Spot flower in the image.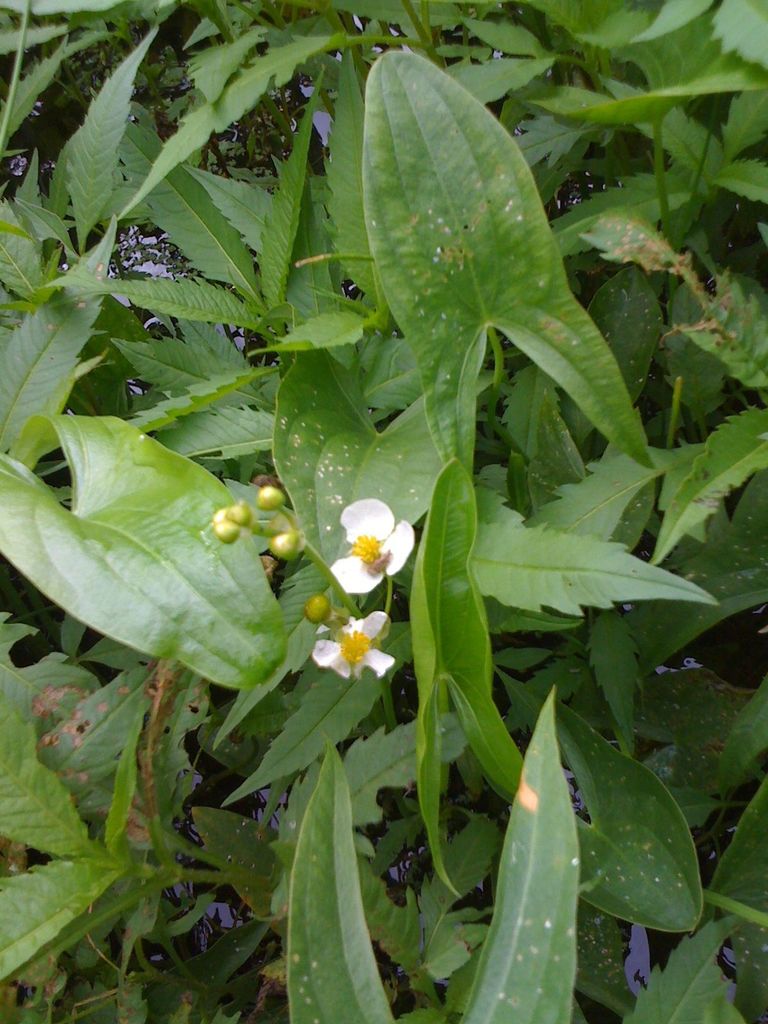
flower found at {"x1": 336, "y1": 494, "x2": 429, "y2": 602}.
